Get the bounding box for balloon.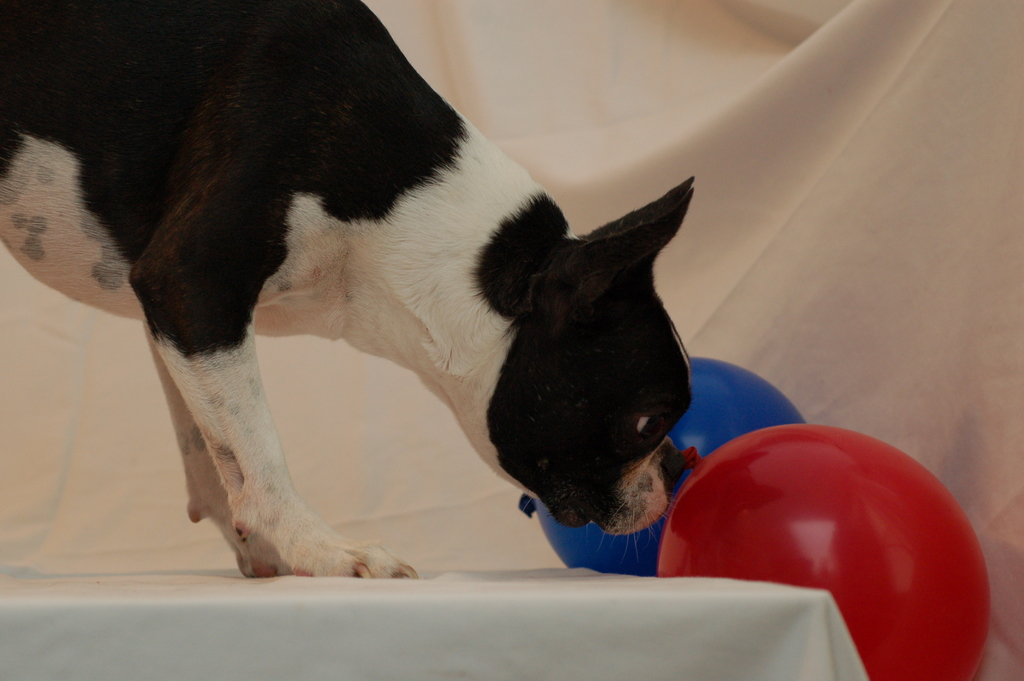
l=659, t=418, r=996, b=680.
